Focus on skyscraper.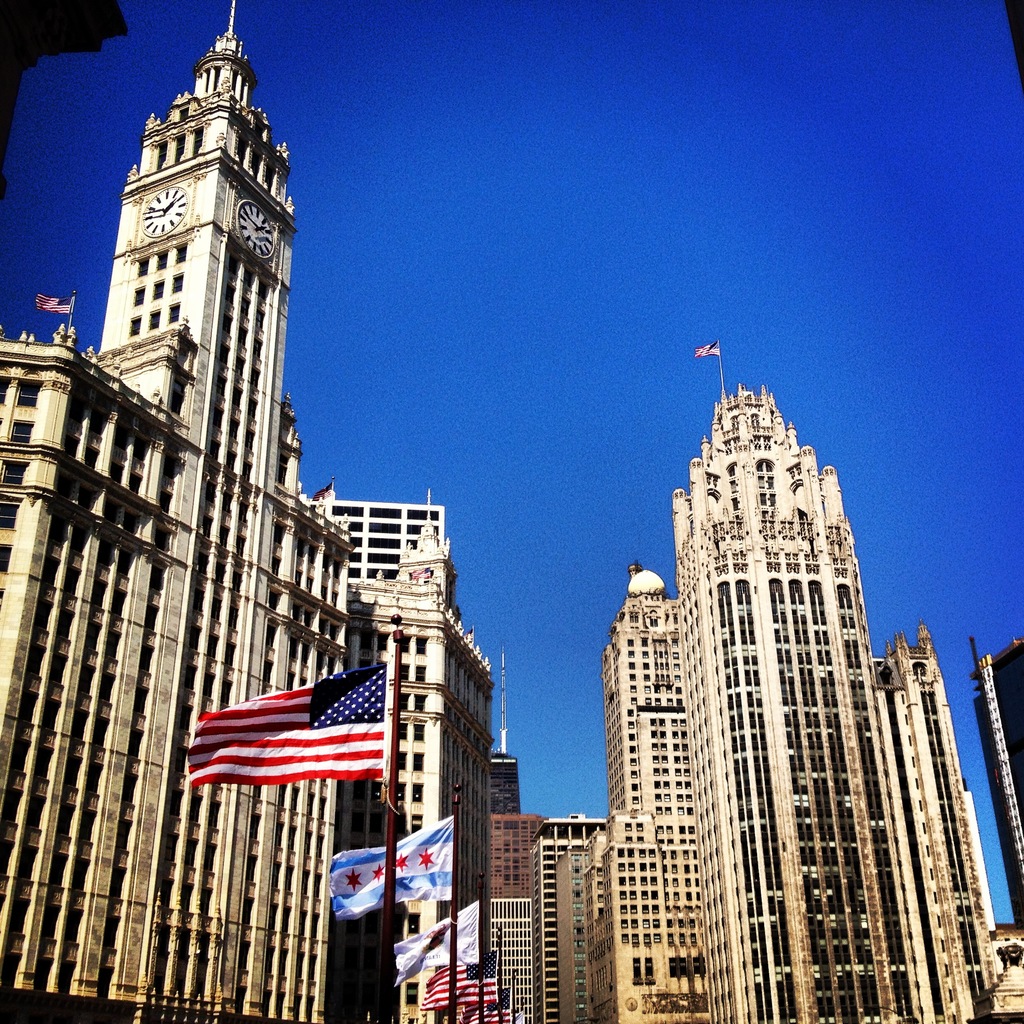
Focused at 0/5/483/1023.
